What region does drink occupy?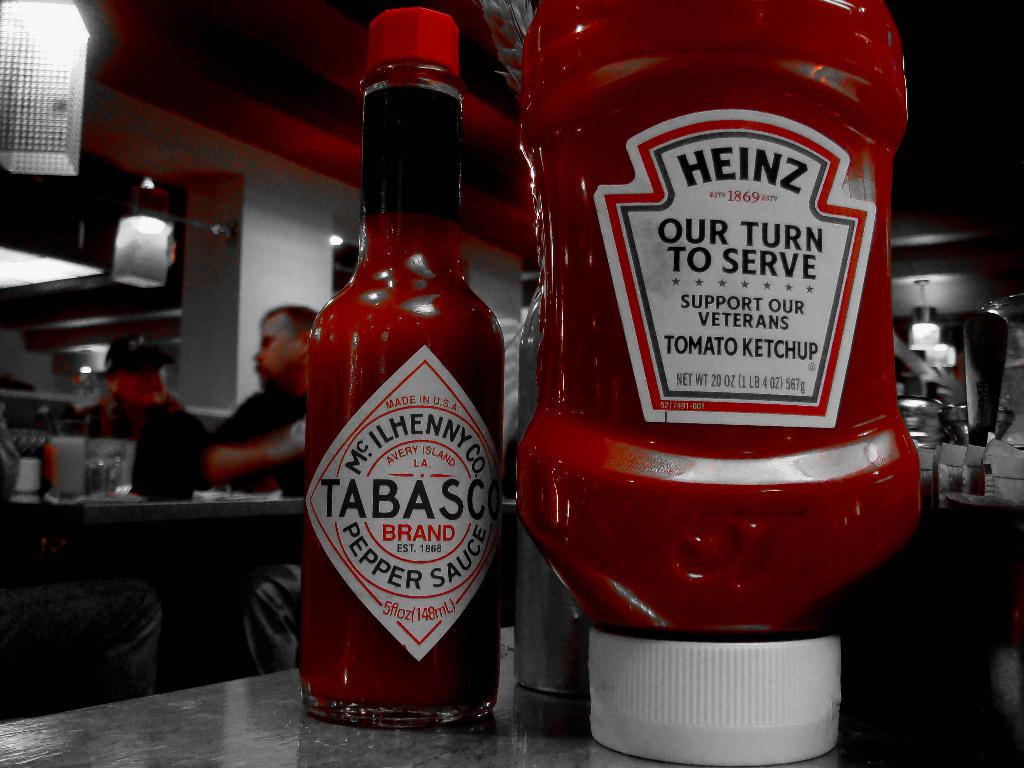
left=302, top=102, right=531, bottom=754.
